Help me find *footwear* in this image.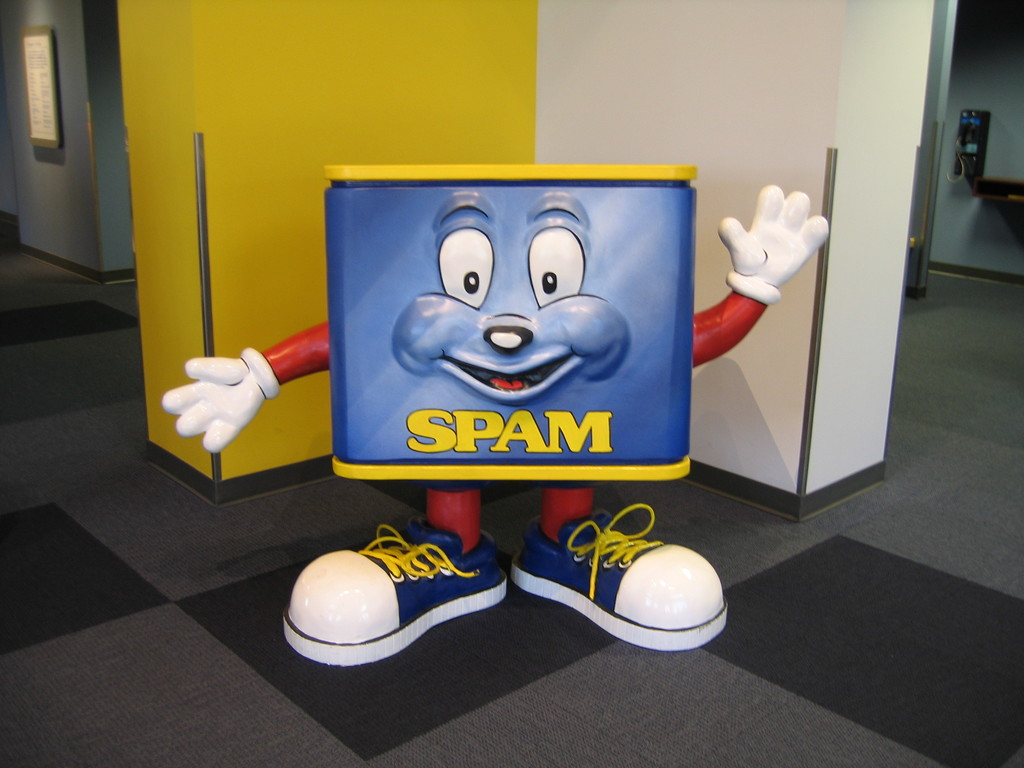
Found it: select_region(508, 501, 731, 651).
